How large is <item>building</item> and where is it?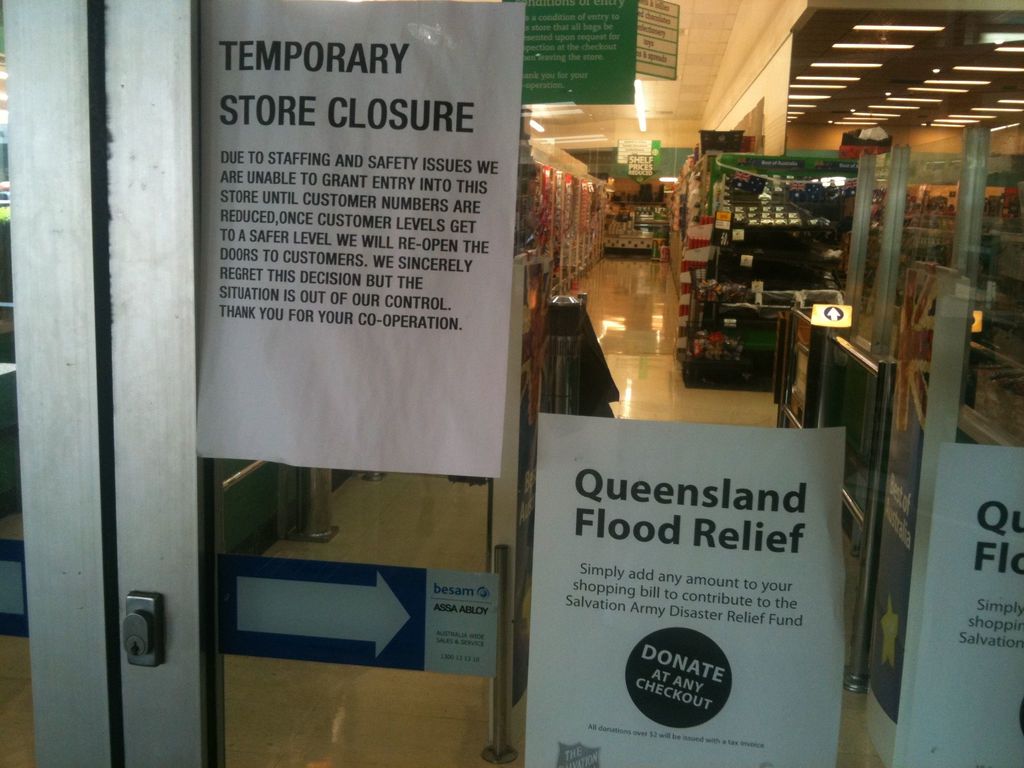
Bounding box: <bbox>0, 0, 1023, 767</bbox>.
